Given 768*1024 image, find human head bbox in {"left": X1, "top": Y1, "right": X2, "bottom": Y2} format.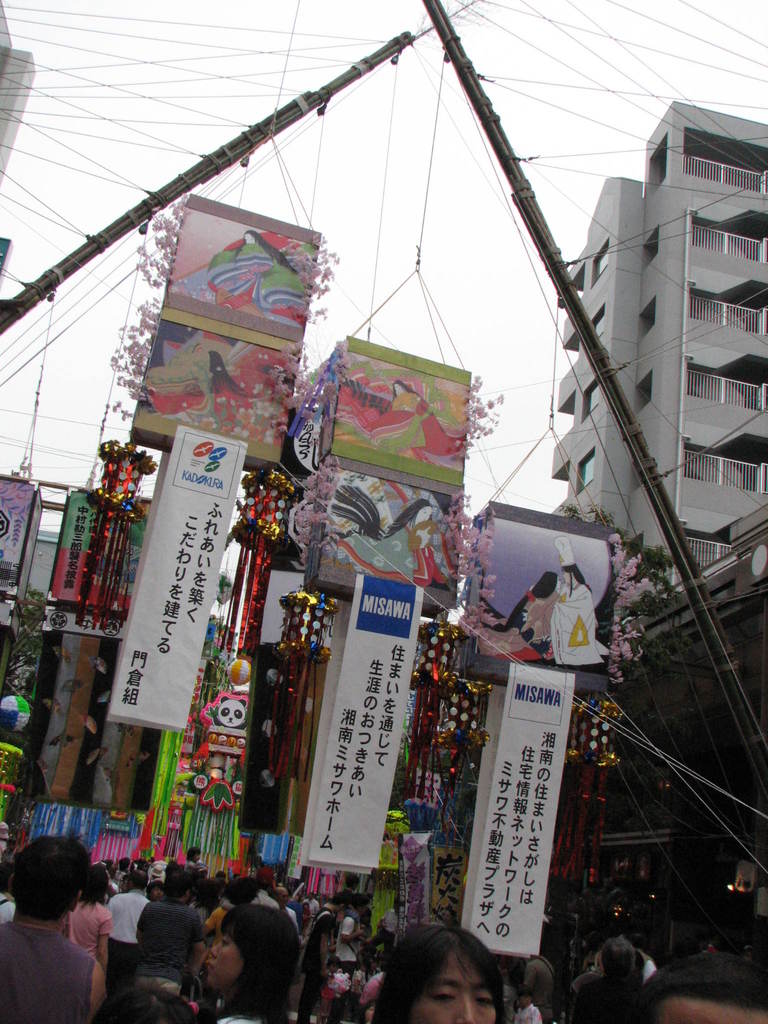
{"left": 120, "top": 859, "right": 131, "bottom": 870}.
